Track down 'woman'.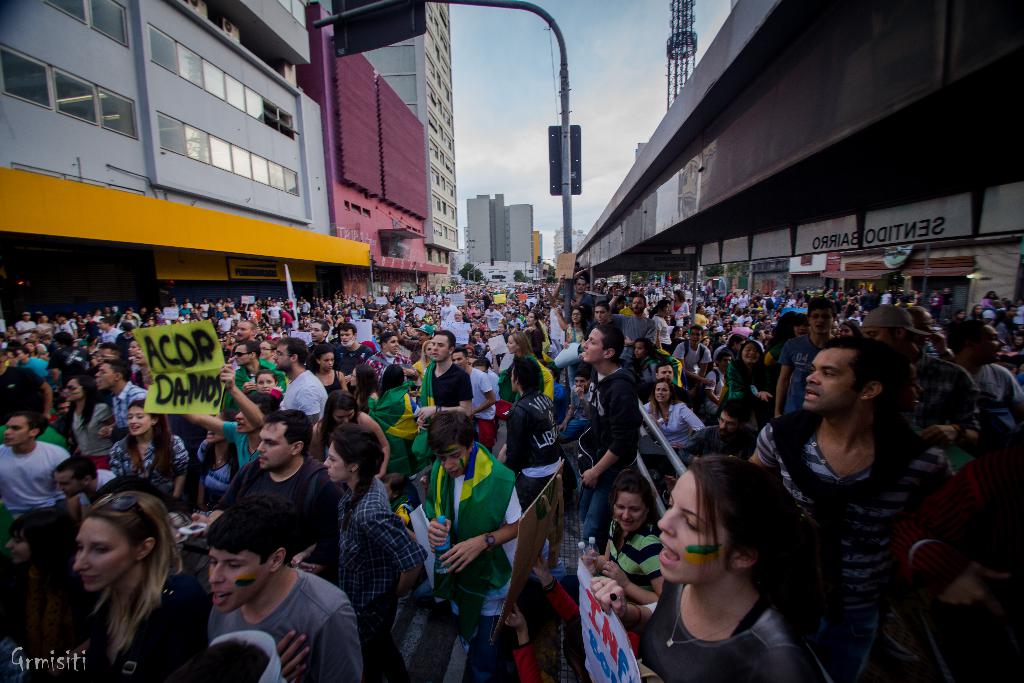
Tracked to x1=764, y1=316, x2=811, y2=365.
